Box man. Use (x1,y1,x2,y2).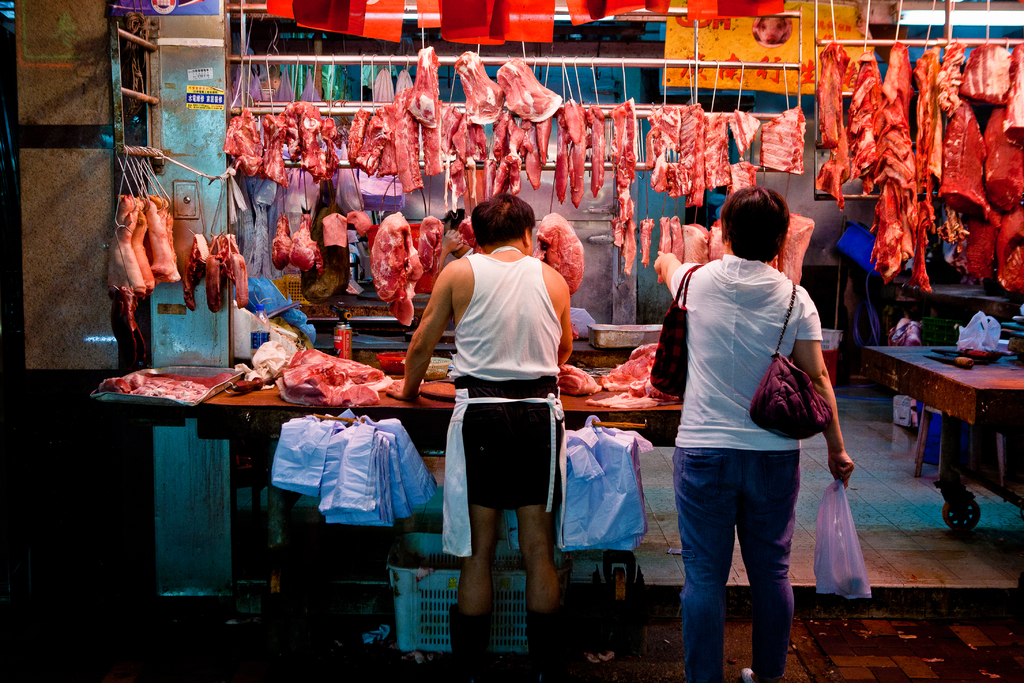
(383,191,577,679).
